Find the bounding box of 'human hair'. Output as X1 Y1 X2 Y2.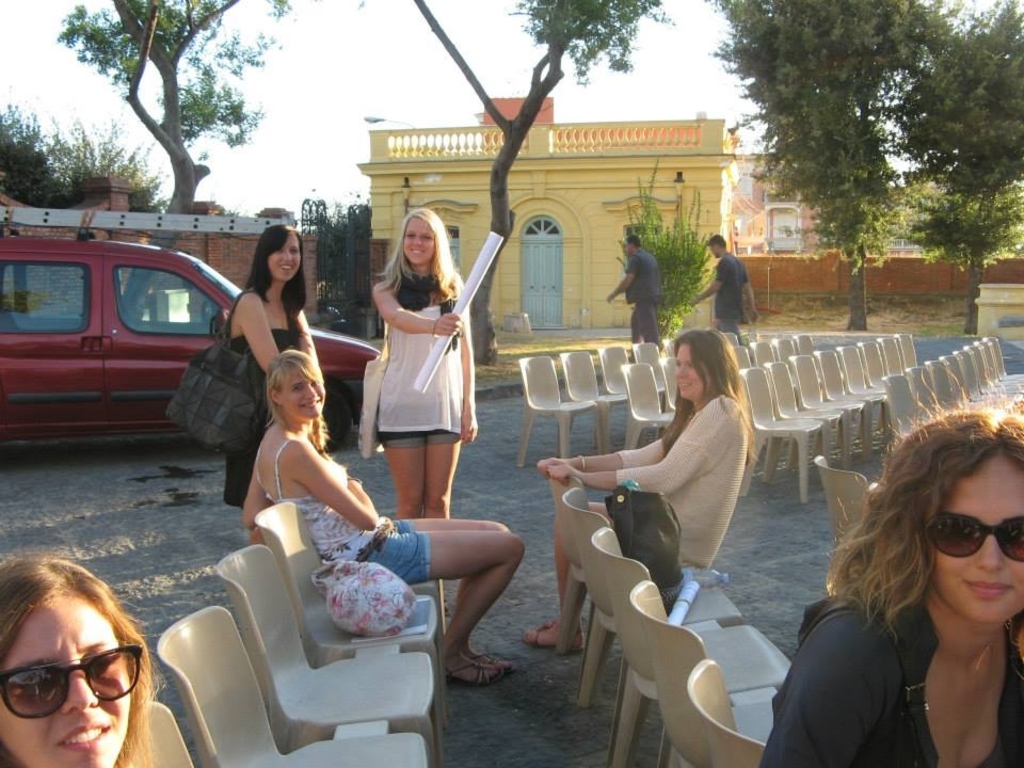
705 230 725 245.
